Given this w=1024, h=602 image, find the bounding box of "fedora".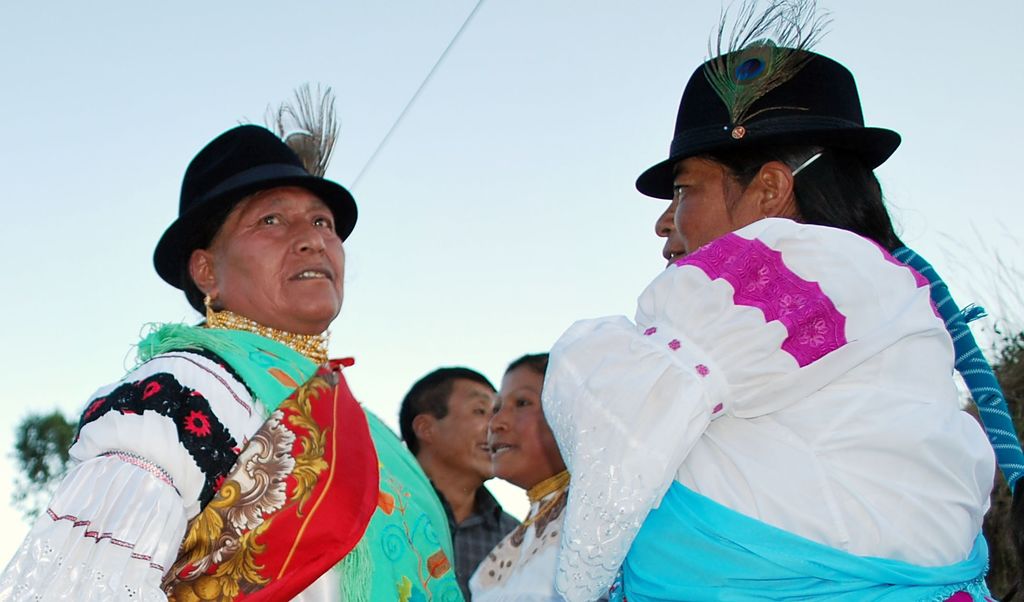
bbox=[148, 115, 349, 286].
